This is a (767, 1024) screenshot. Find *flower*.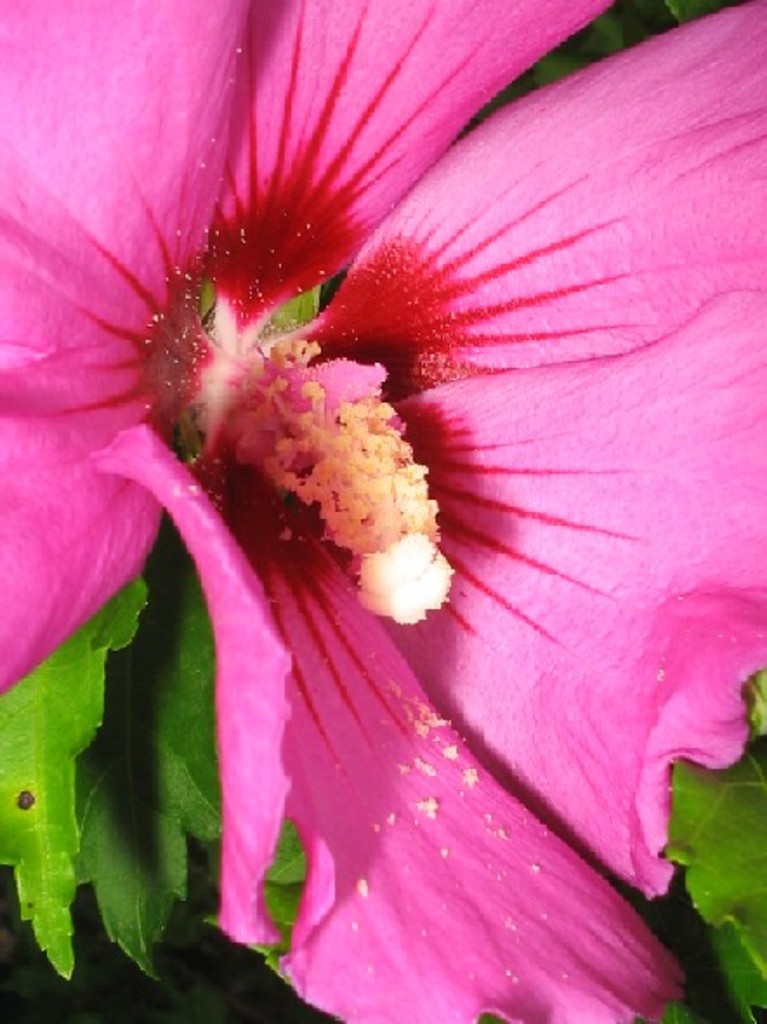
Bounding box: detection(12, 16, 760, 1023).
